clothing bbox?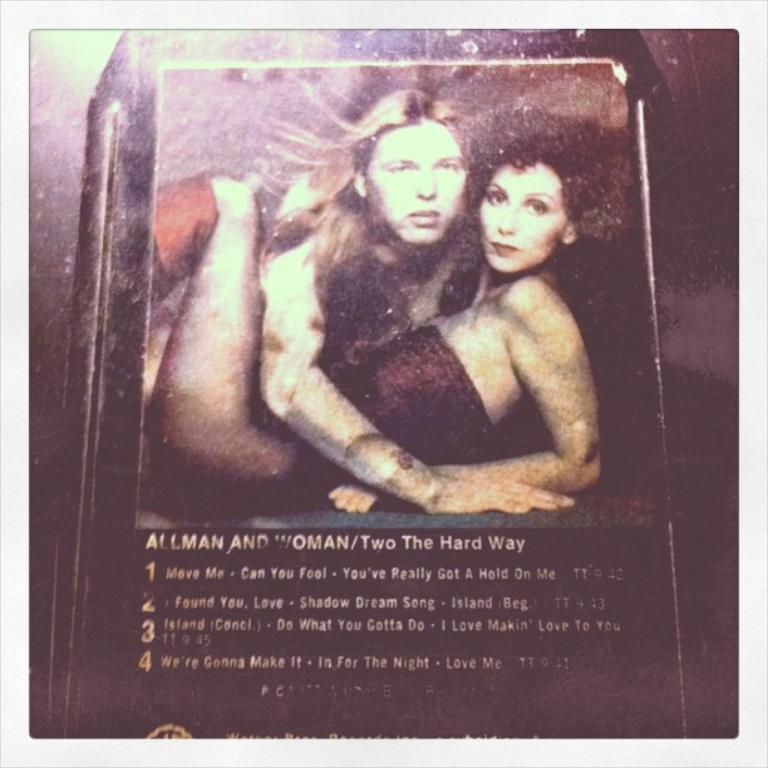
339/326/501/466
